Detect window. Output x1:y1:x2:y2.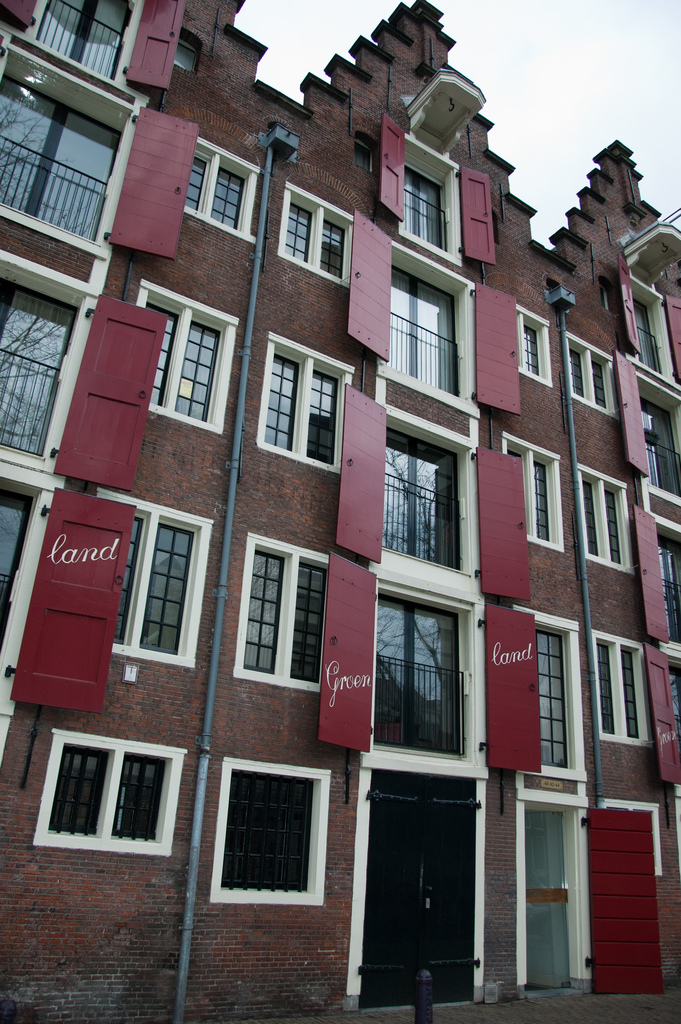
216:762:332:909.
